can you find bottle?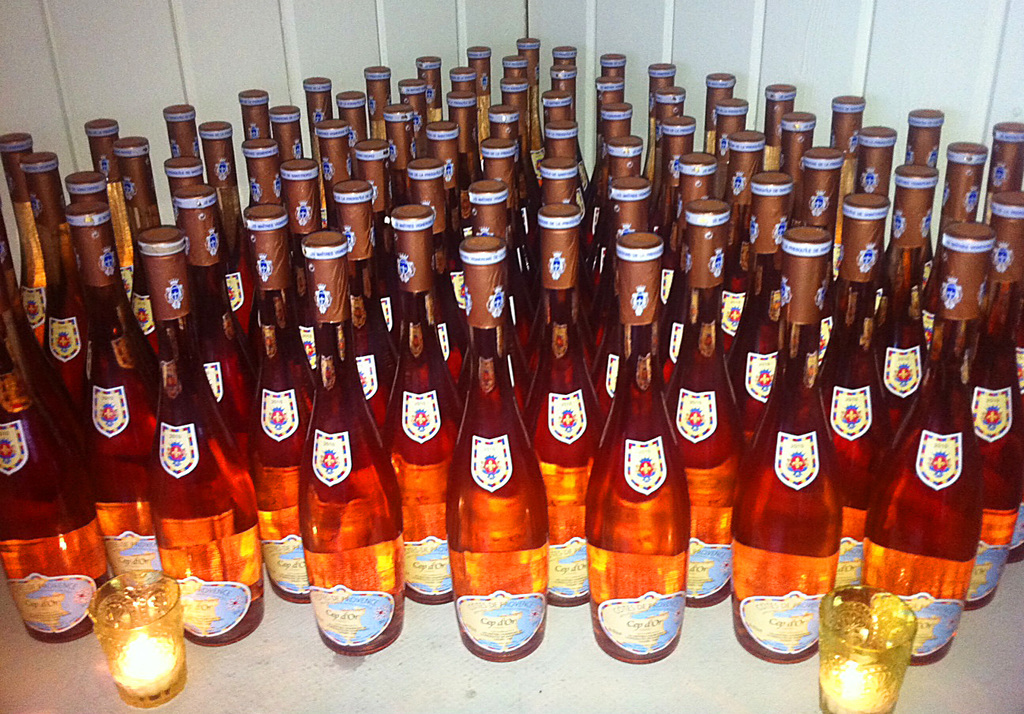
Yes, bounding box: [x1=548, y1=40, x2=577, y2=64].
